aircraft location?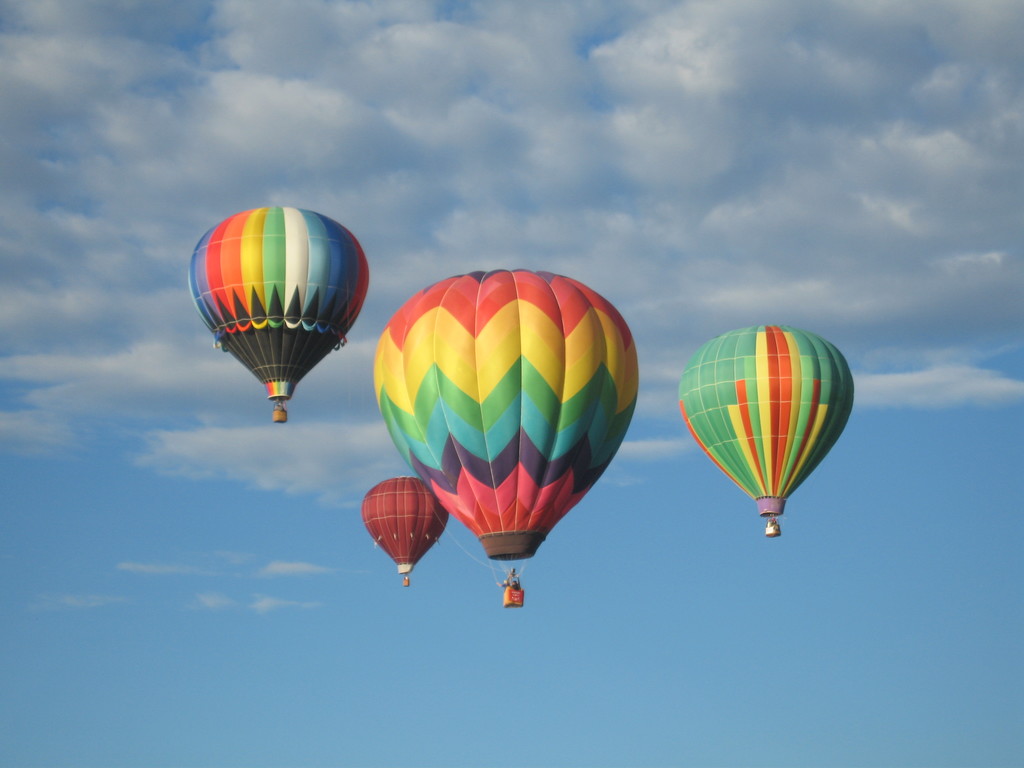
bbox=[188, 209, 374, 426]
